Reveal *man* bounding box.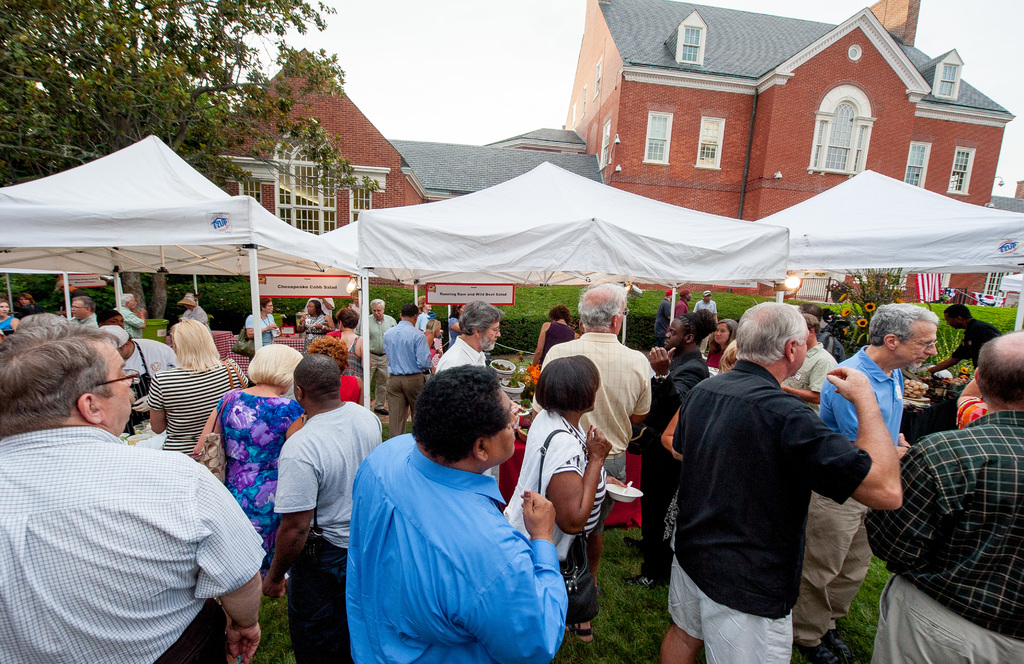
Revealed: <bbox>341, 365, 570, 663</bbox>.
